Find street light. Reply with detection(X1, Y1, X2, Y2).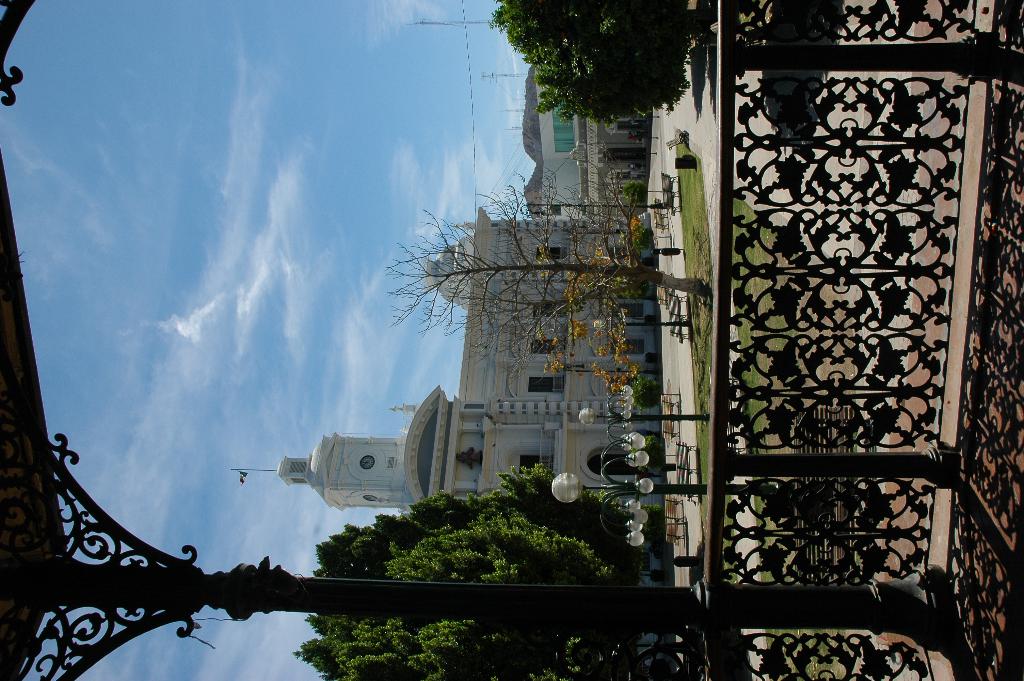
detection(595, 316, 691, 332).
